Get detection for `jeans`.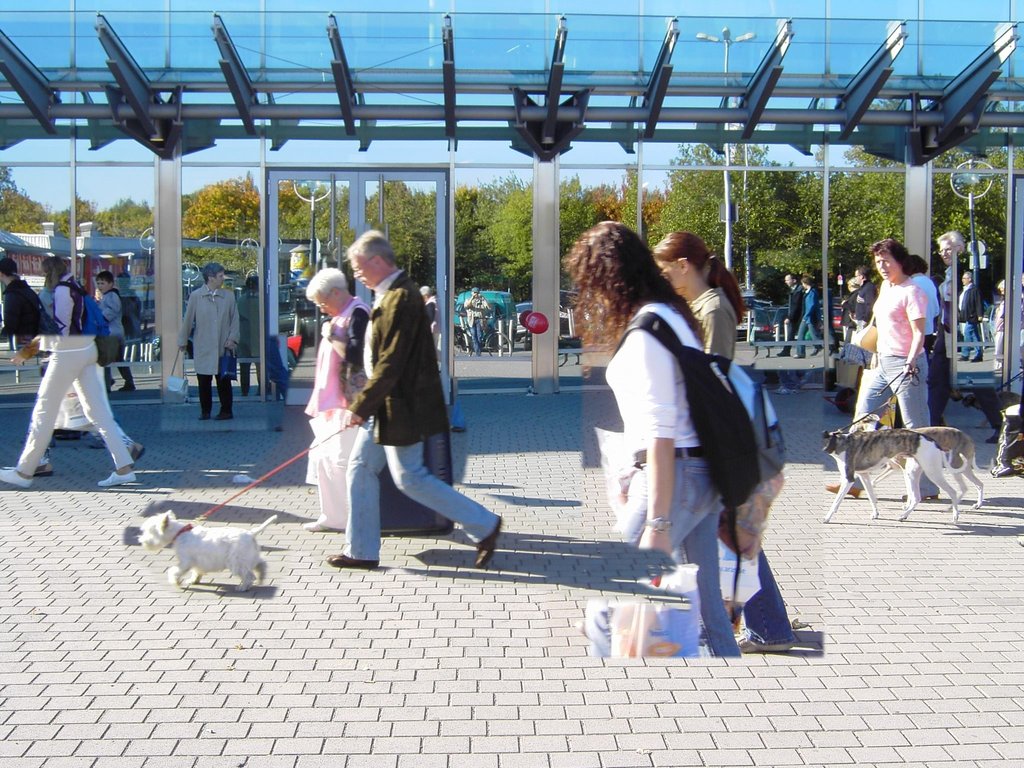
Detection: (185,358,237,413).
